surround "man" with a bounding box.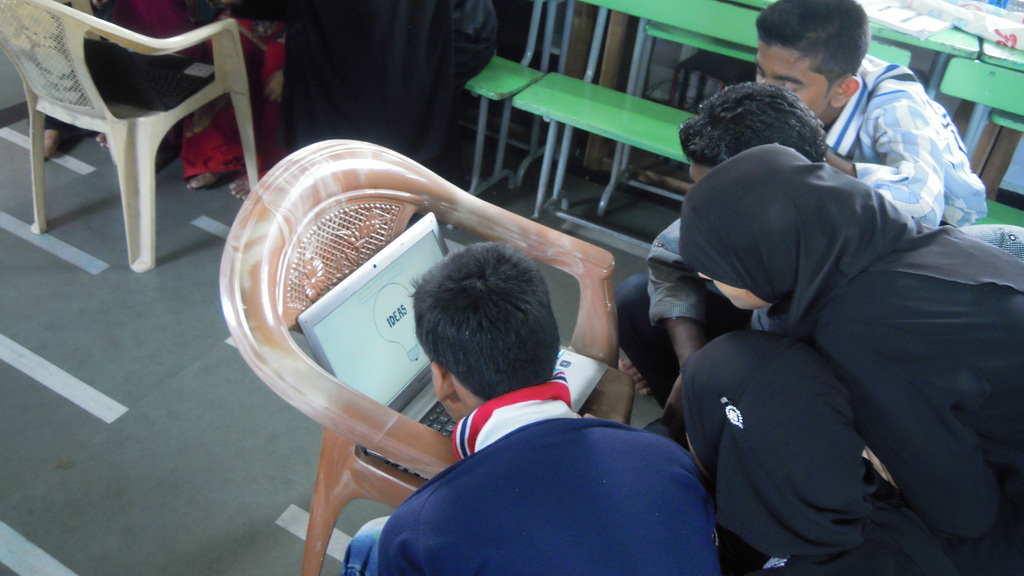
BBox(755, 0, 988, 232).
